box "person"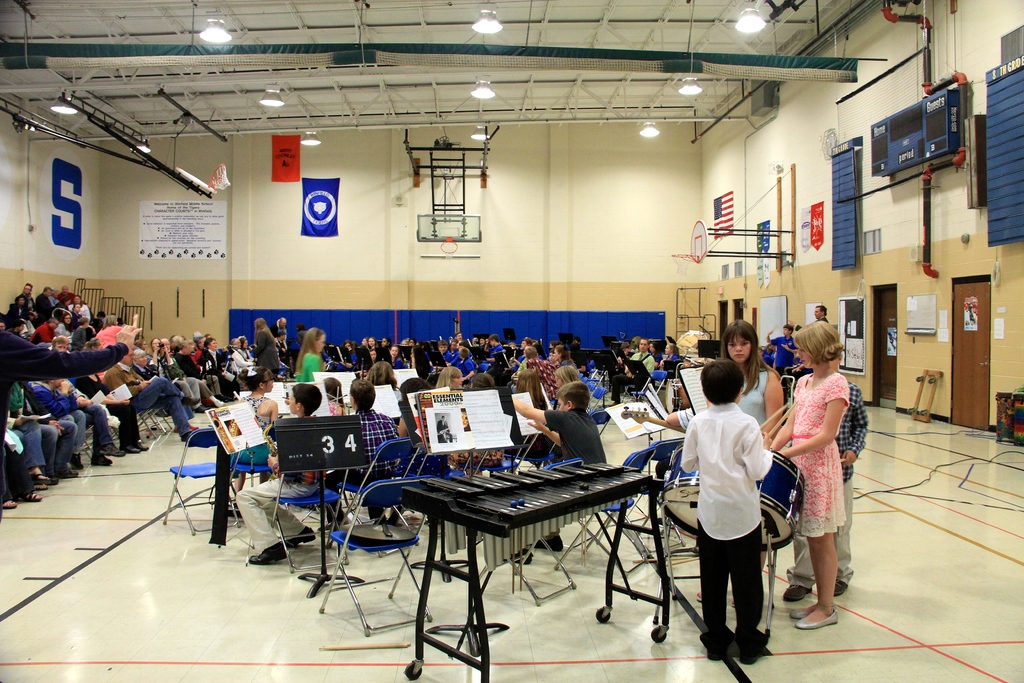
<region>714, 315, 783, 444</region>
